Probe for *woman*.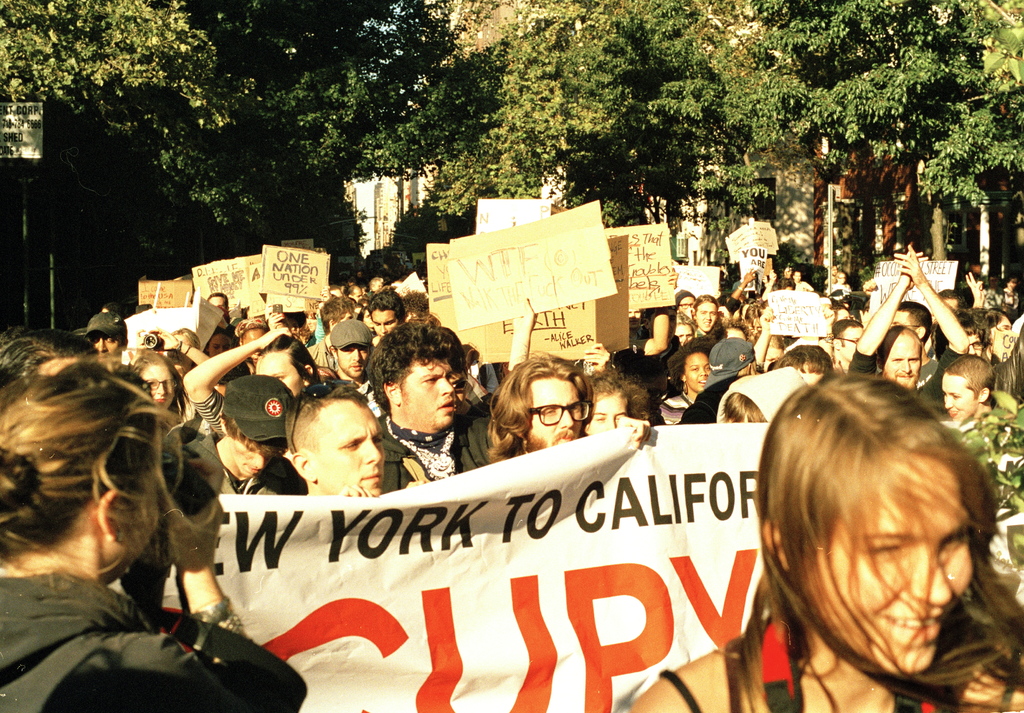
Probe result: locate(130, 355, 190, 422).
